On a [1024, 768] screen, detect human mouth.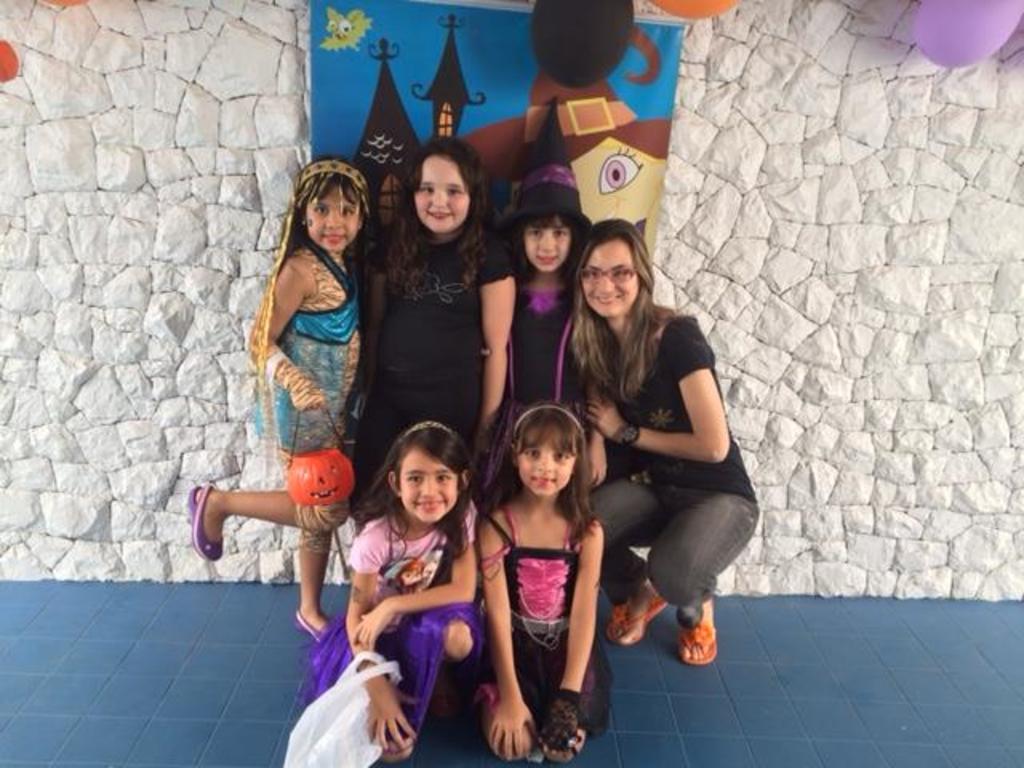
411 499 446 514.
